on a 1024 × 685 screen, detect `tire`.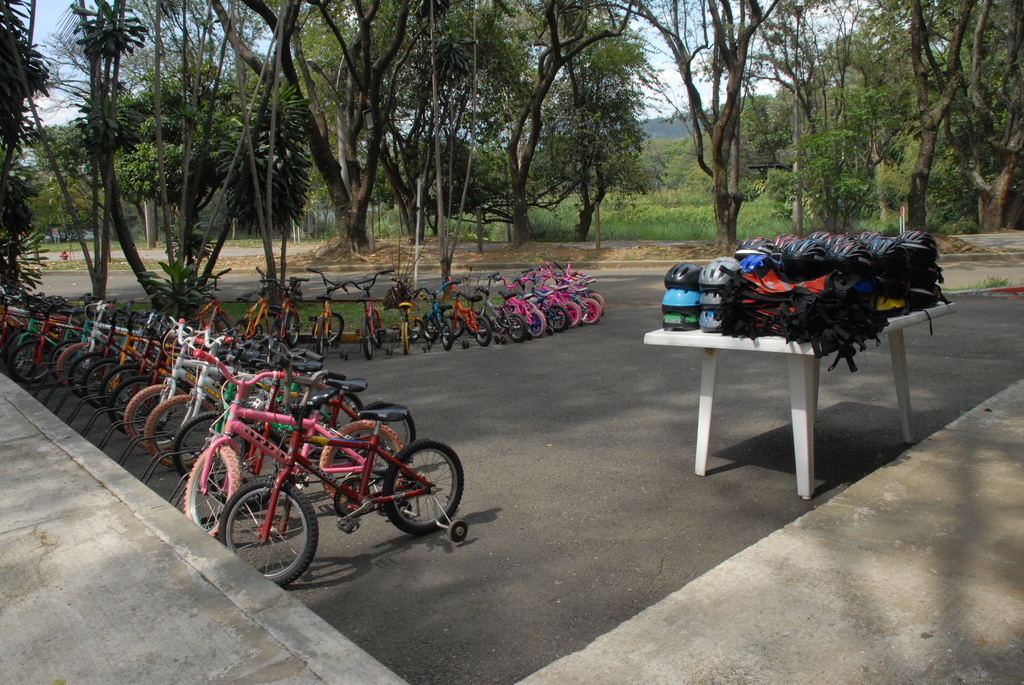
locate(284, 307, 308, 350).
